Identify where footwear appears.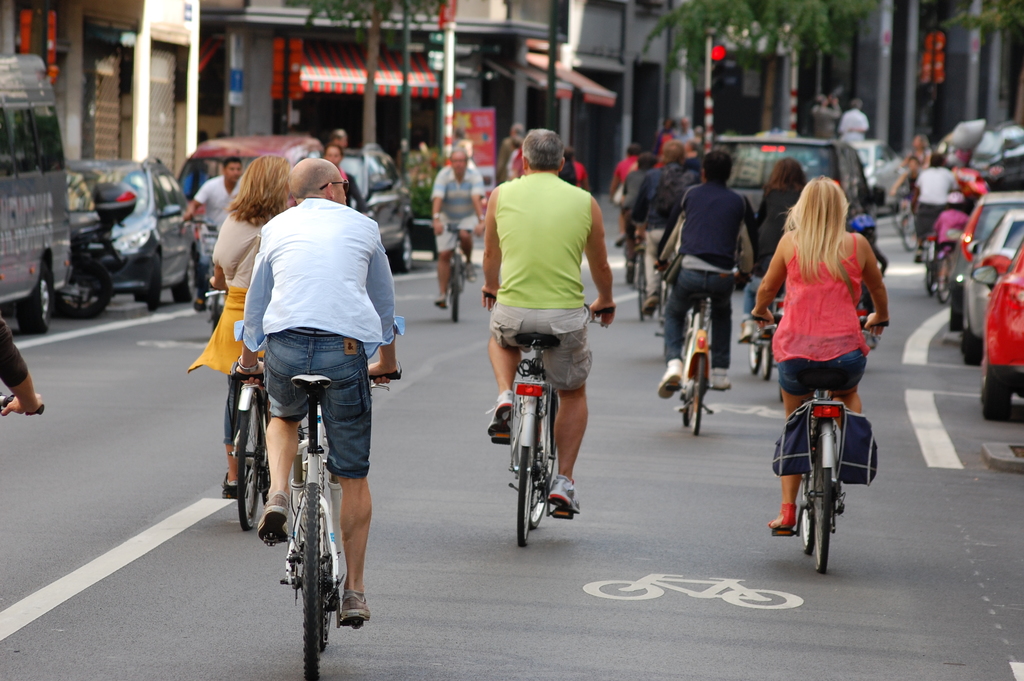
Appears at [541, 477, 586, 520].
